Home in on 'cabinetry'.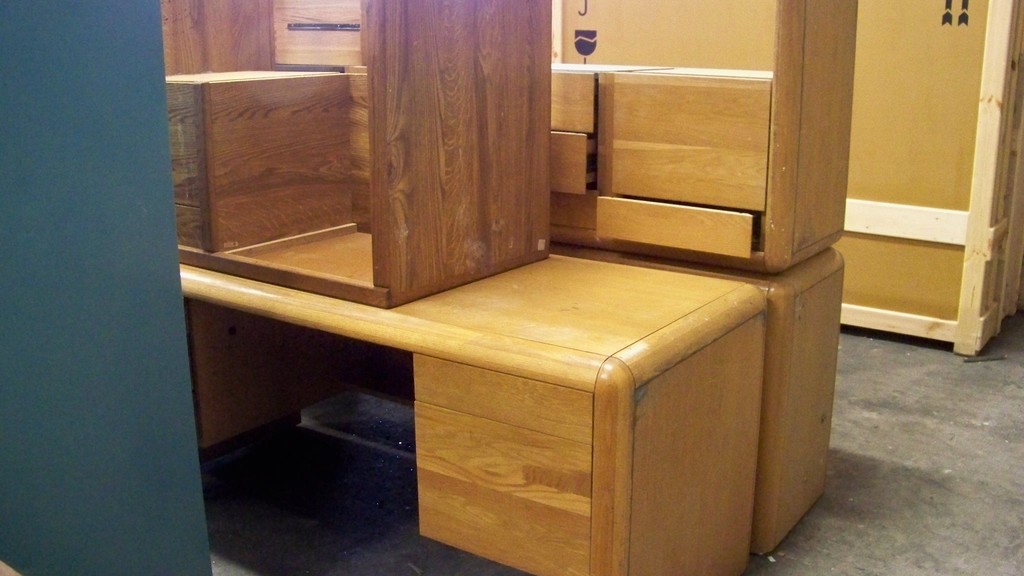
Homed in at <bbox>840, 0, 1022, 353</bbox>.
